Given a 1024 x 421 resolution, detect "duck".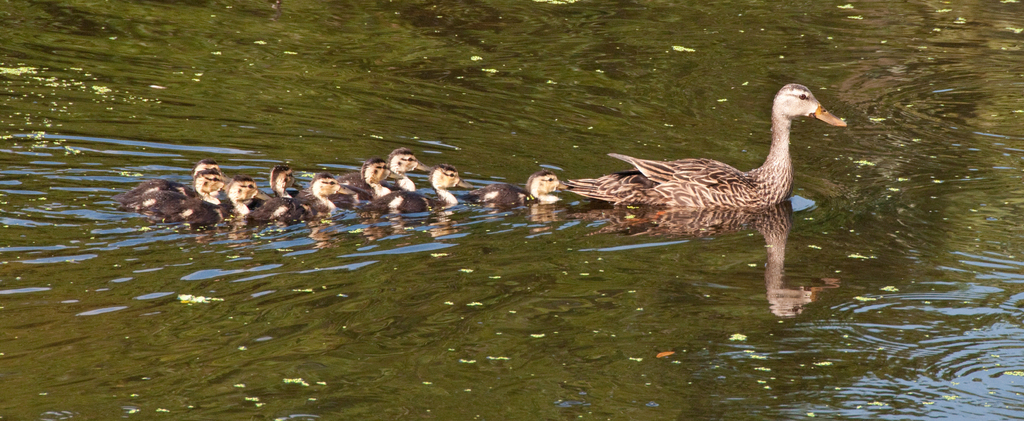
left=296, top=175, right=350, bottom=223.
